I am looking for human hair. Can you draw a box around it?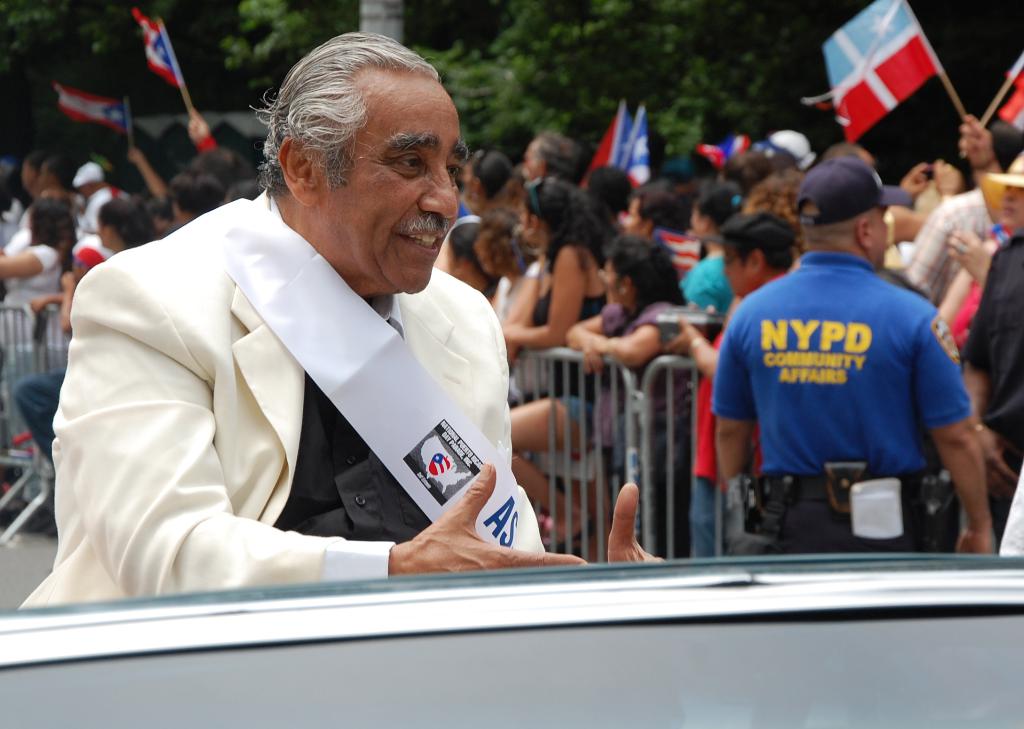
Sure, the bounding box is locate(168, 167, 232, 216).
